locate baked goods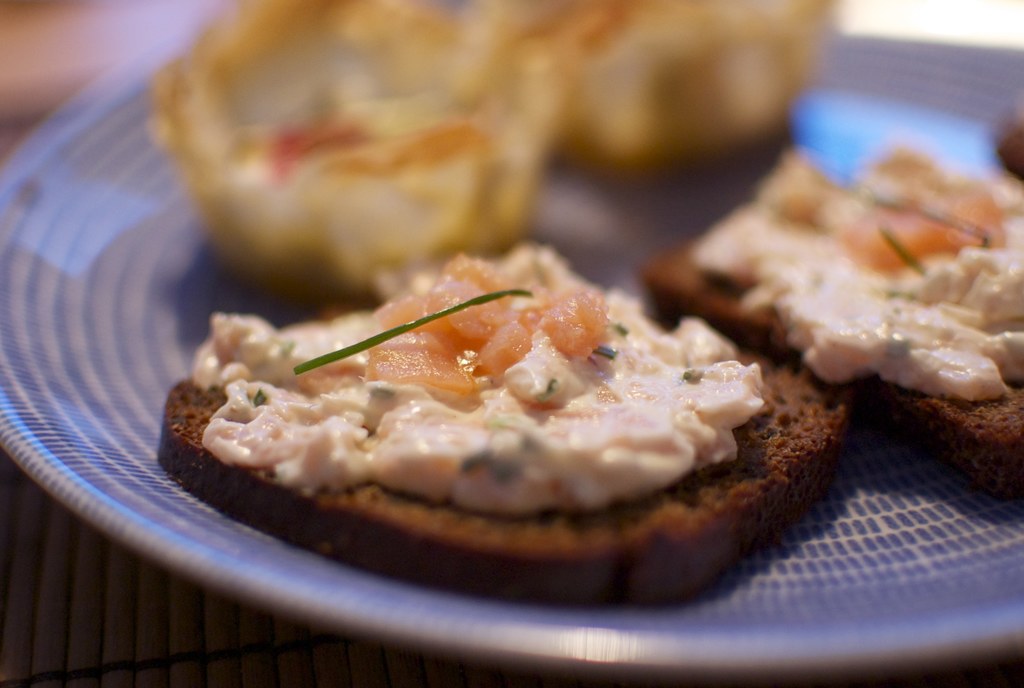
Rect(635, 136, 1023, 493)
